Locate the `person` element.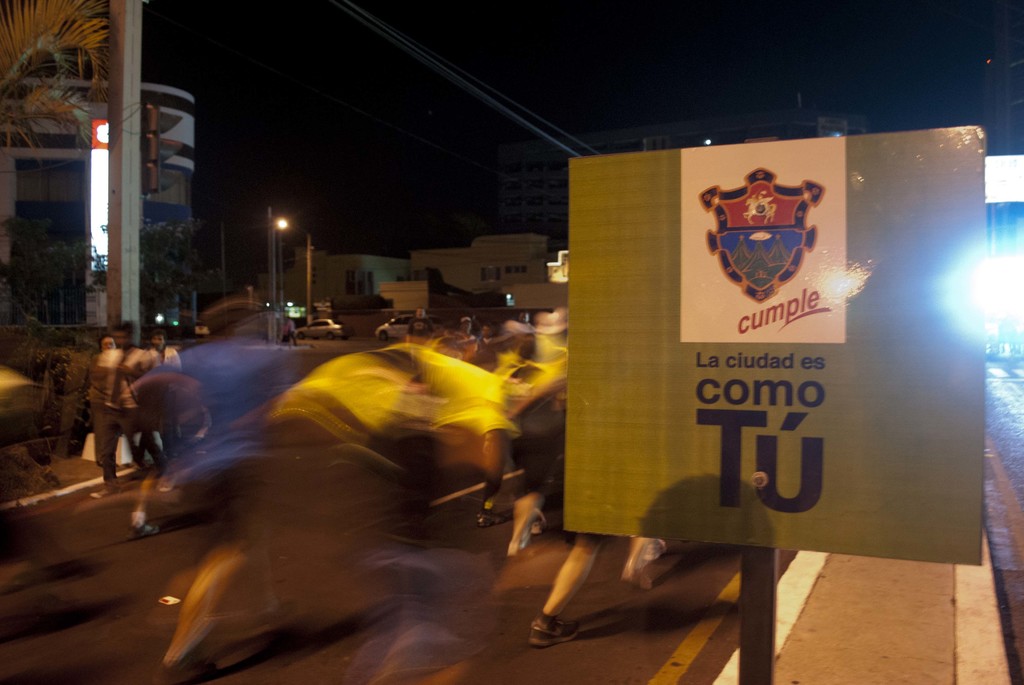
Element bbox: <bbox>273, 315, 301, 356</bbox>.
